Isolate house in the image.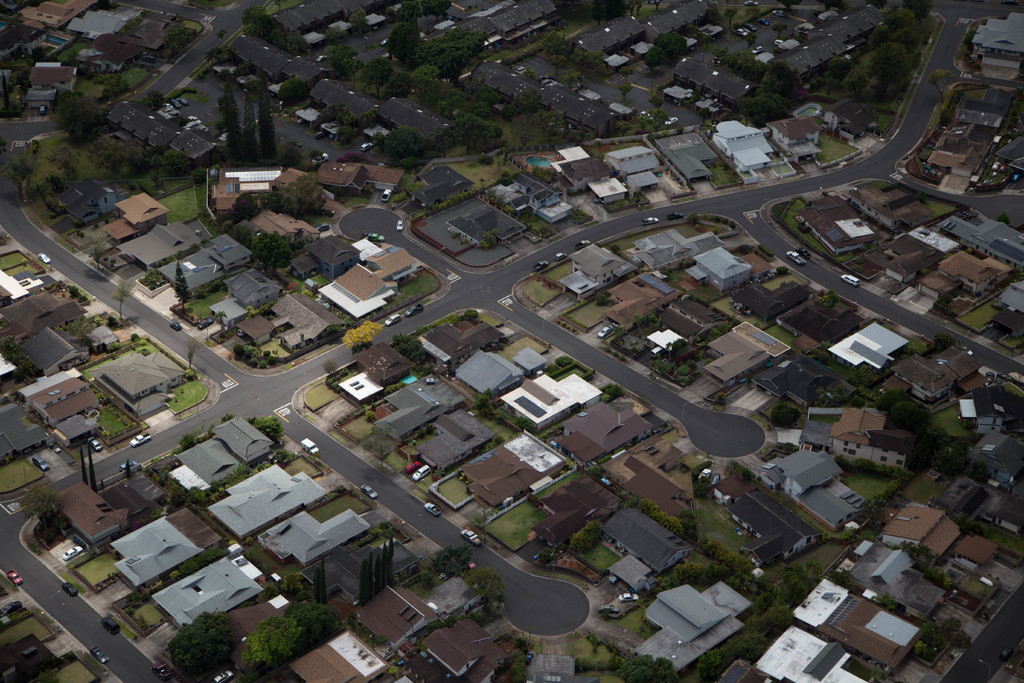
Isolated region: l=102, t=188, r=164, b=258.
